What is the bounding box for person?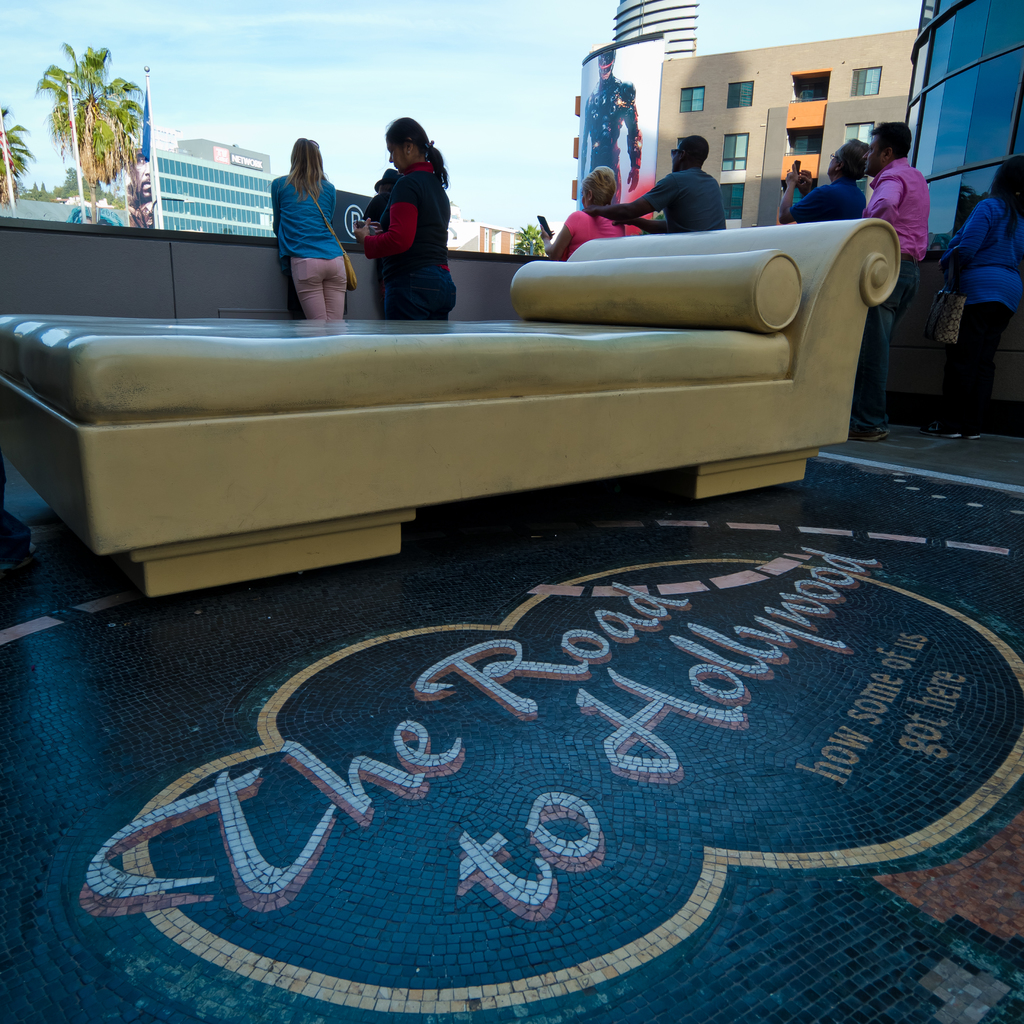
bbox=[361, 166, 404, 230].
